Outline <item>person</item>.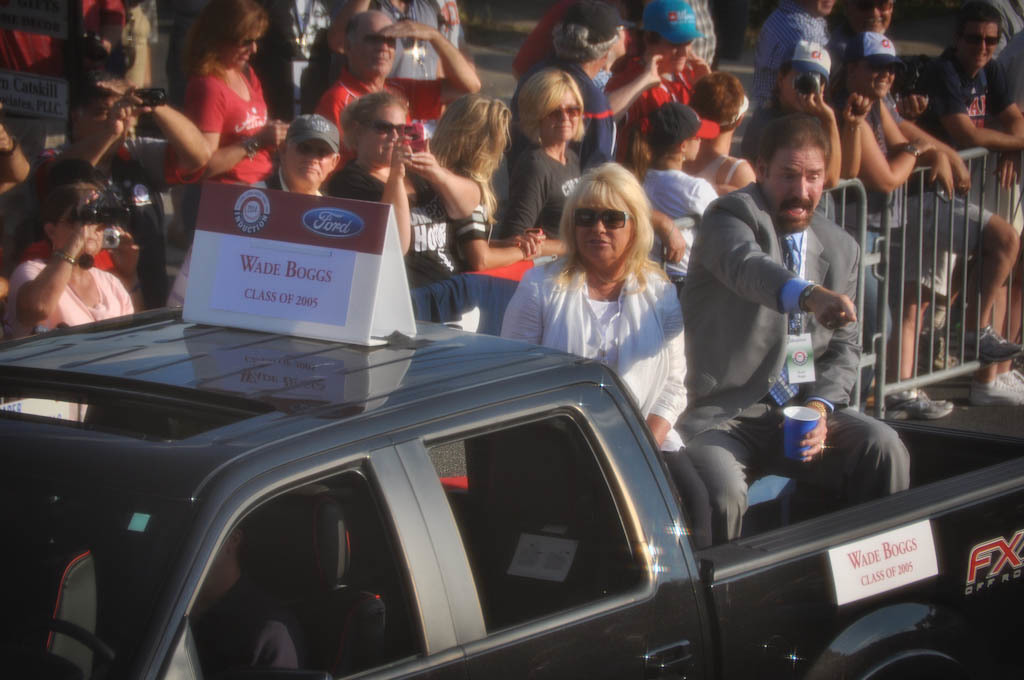
Outline: rect(0, 109, 37, 191).
